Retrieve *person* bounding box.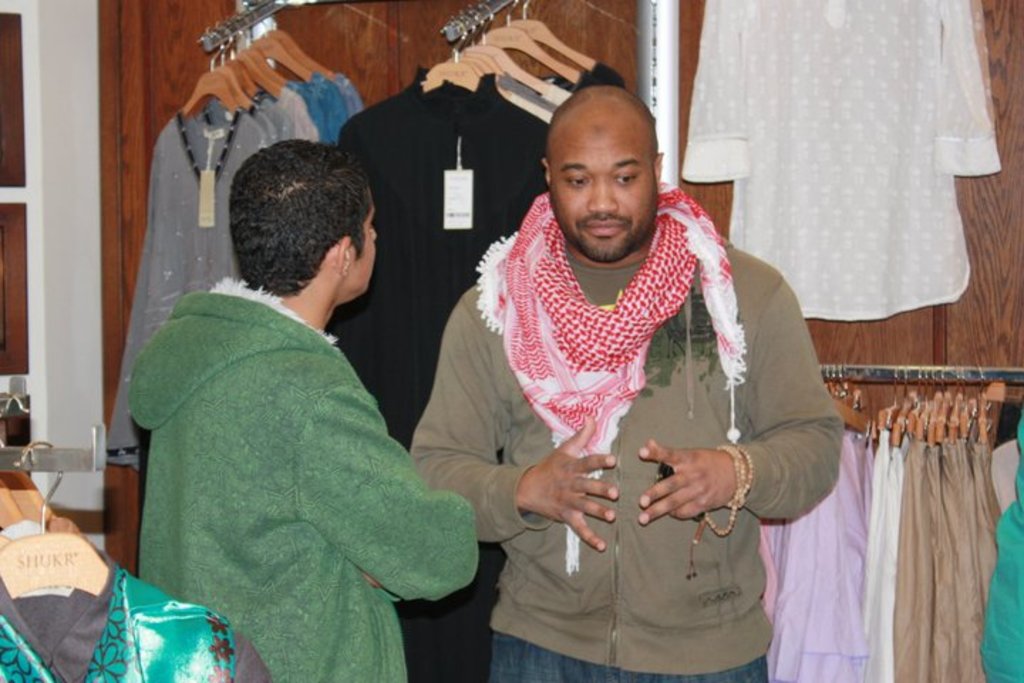
Bounding box: {"x1": 118, "y1": 139, "x2": 442, "y2": 674}.
